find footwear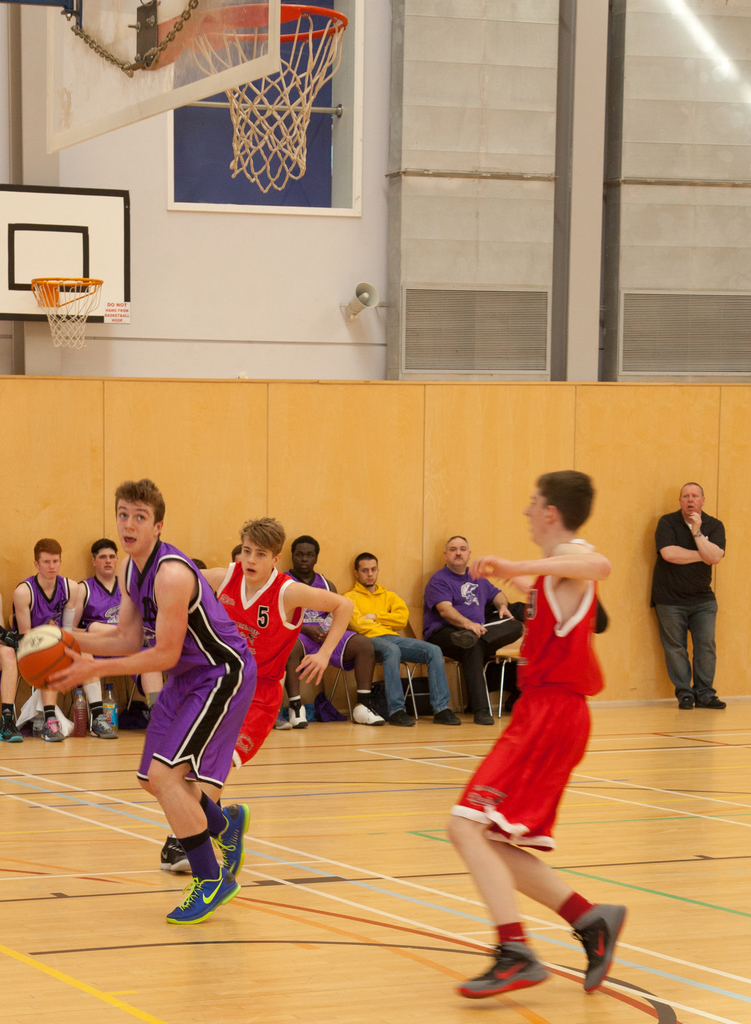
573,898,626,991
